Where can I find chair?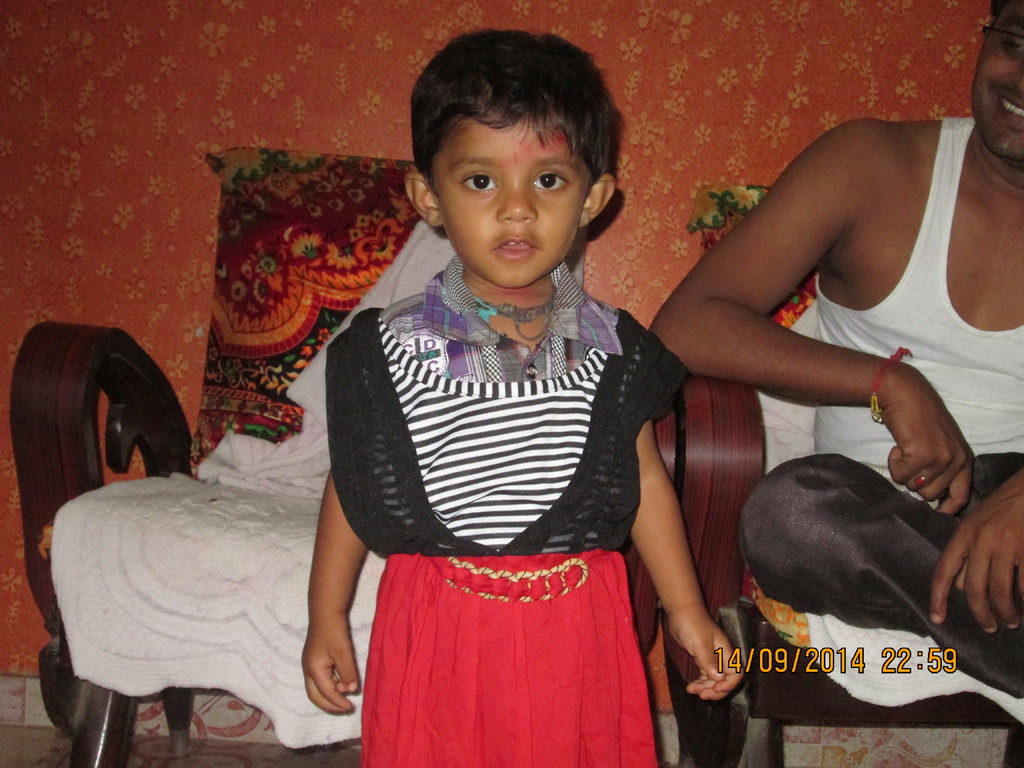
You can find it at x1=678 y1=178 x2=1023 y2=767.
